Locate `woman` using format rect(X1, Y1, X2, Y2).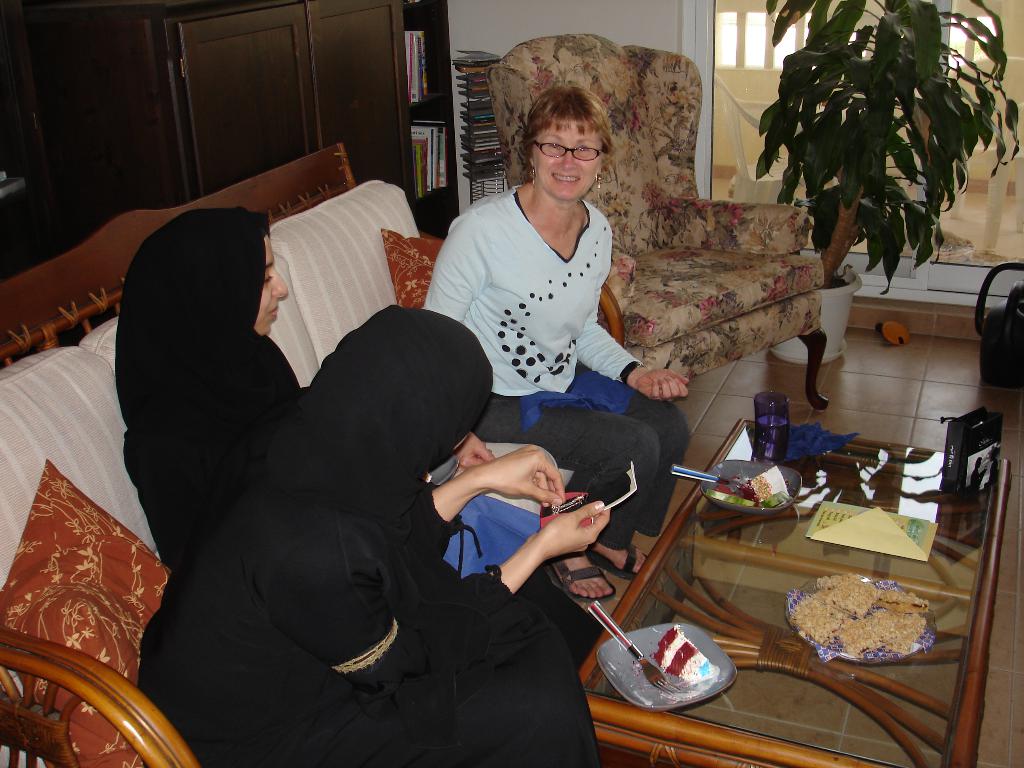
rect(112, 204, 608, 676).
